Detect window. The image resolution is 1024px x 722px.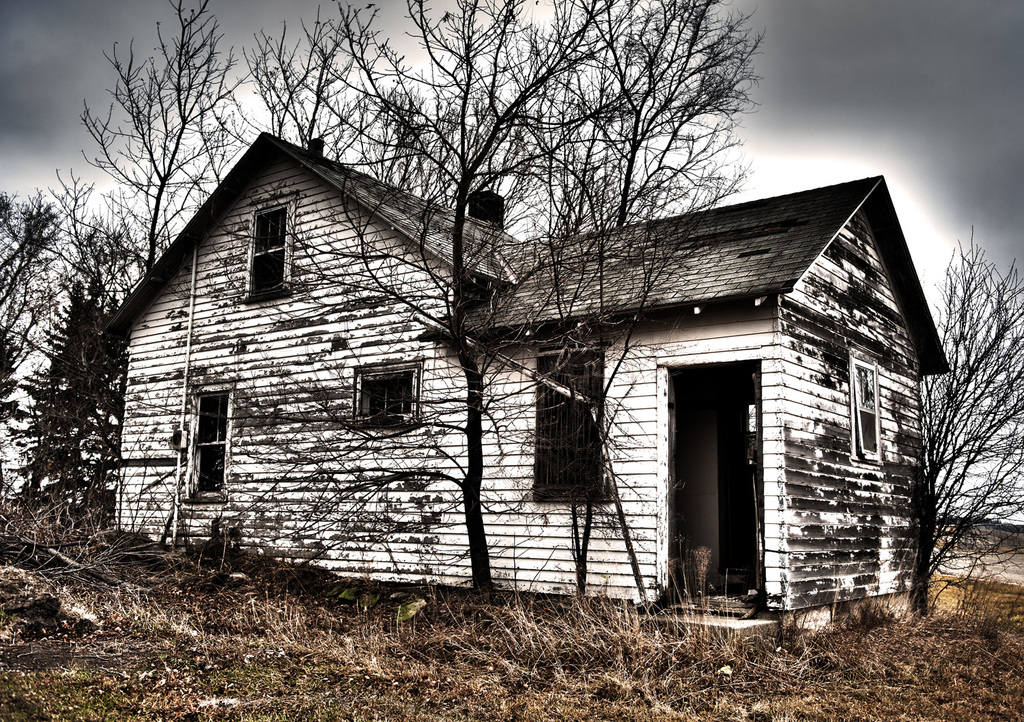
crop(183, 387, 225, 493).
